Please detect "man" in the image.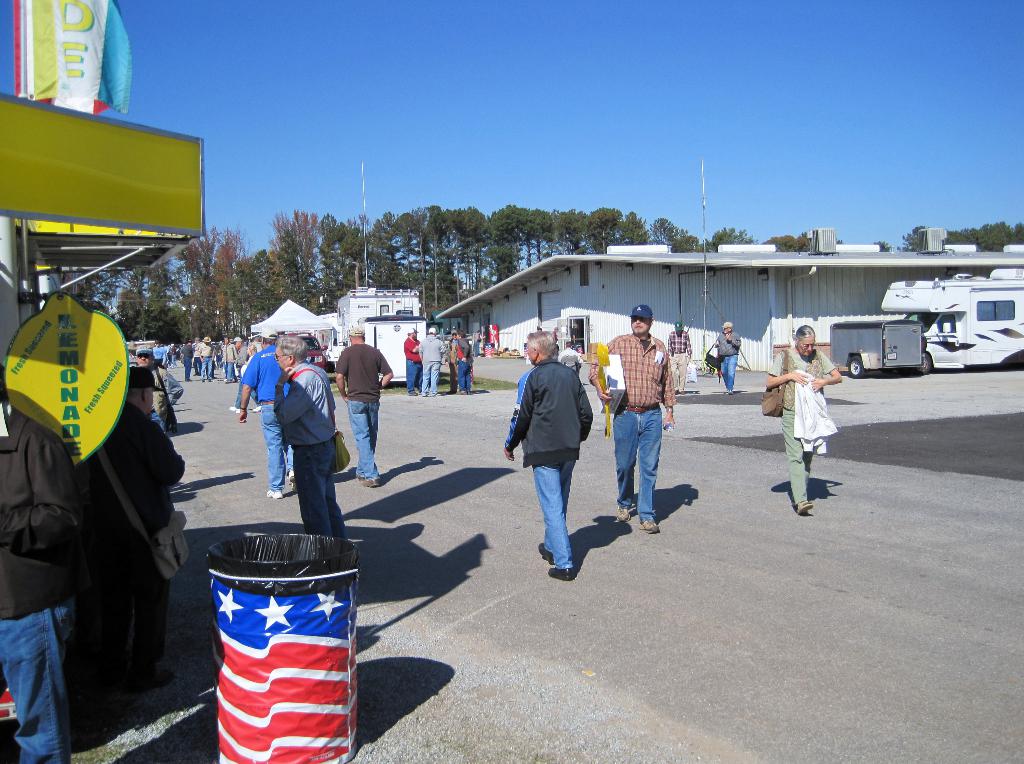
Rect(669, 322, 689, 394).
